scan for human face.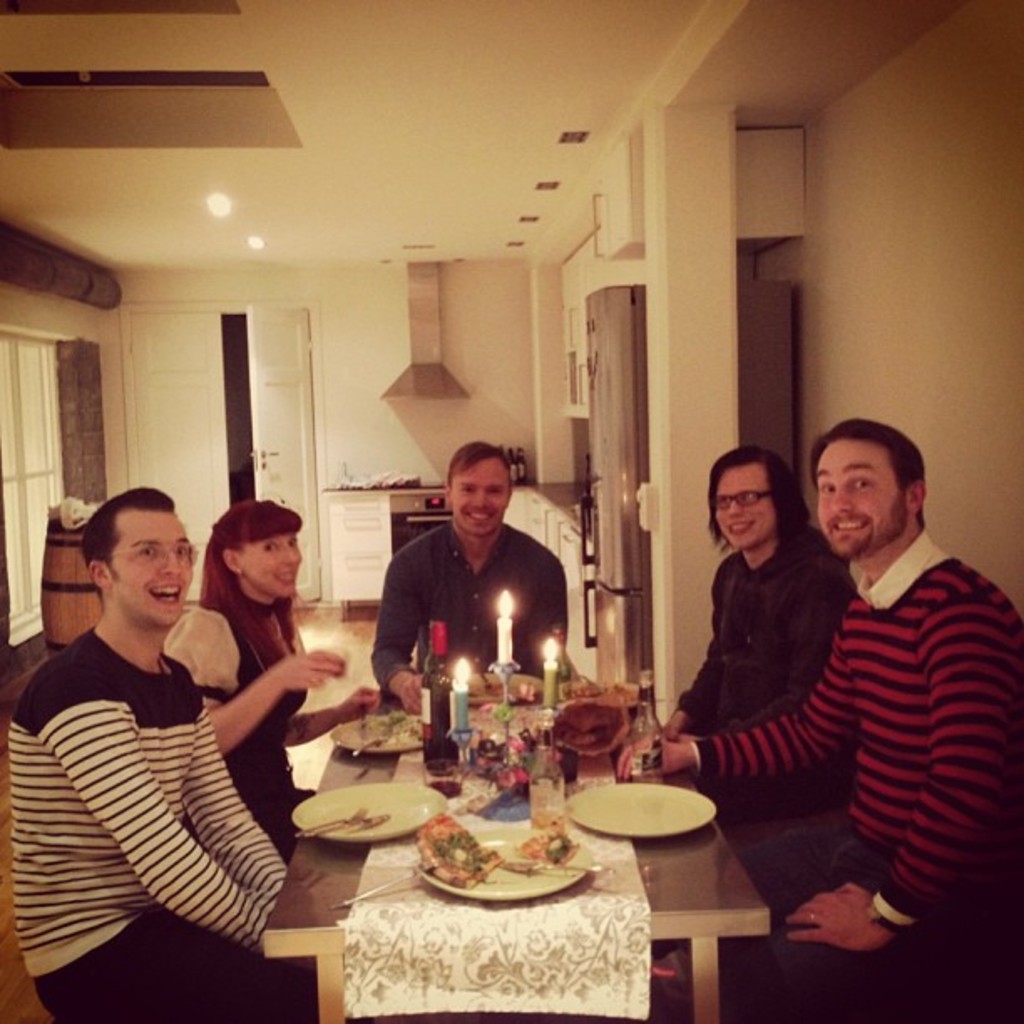
Scan result: (450, 463, 519, 537).
